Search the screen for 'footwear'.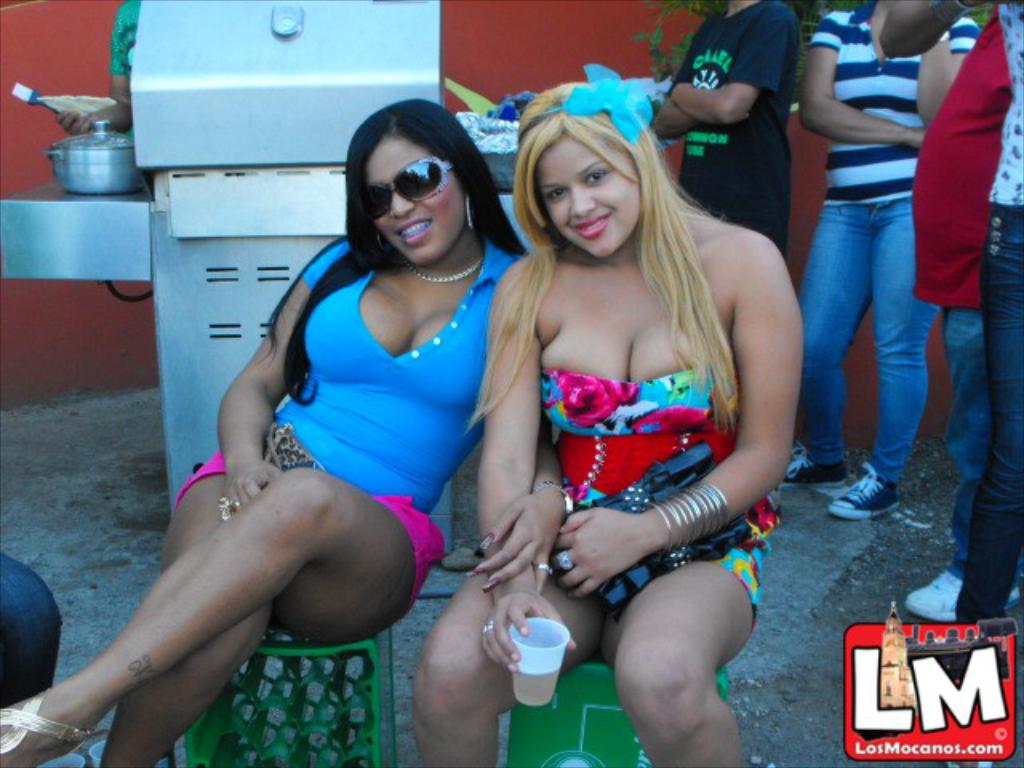
Found at box=[0, 691, 107, 766].
